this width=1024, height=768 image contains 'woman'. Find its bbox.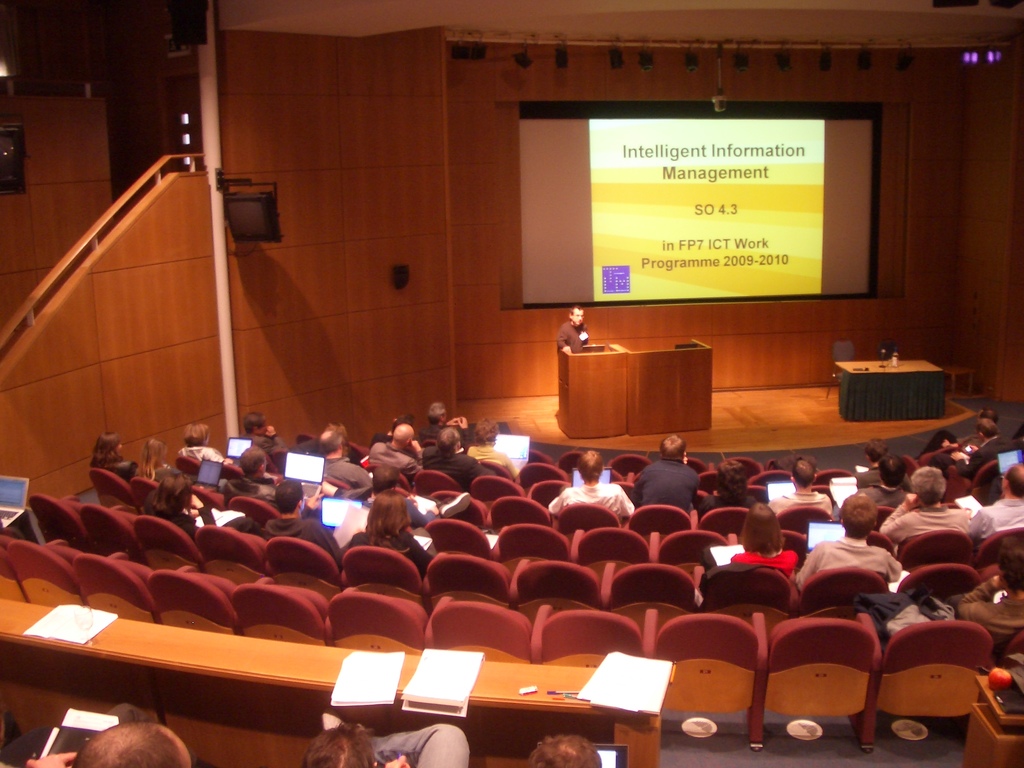
(461, 415, 520, 484).
